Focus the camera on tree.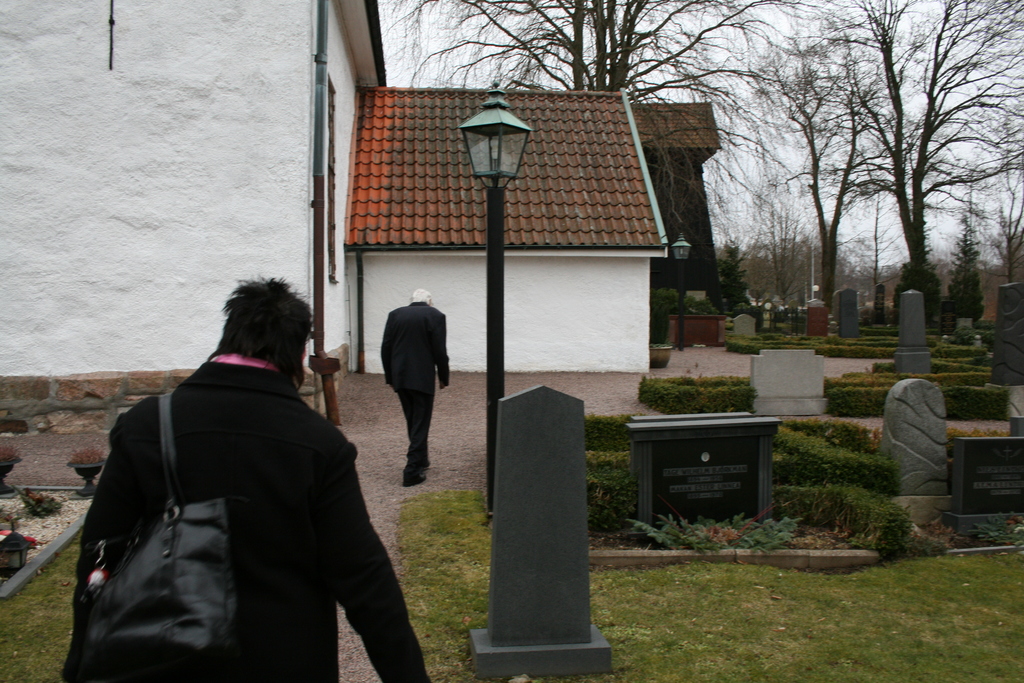
Focus region: (x1=379, y1=0, x2=845, y2=287).
